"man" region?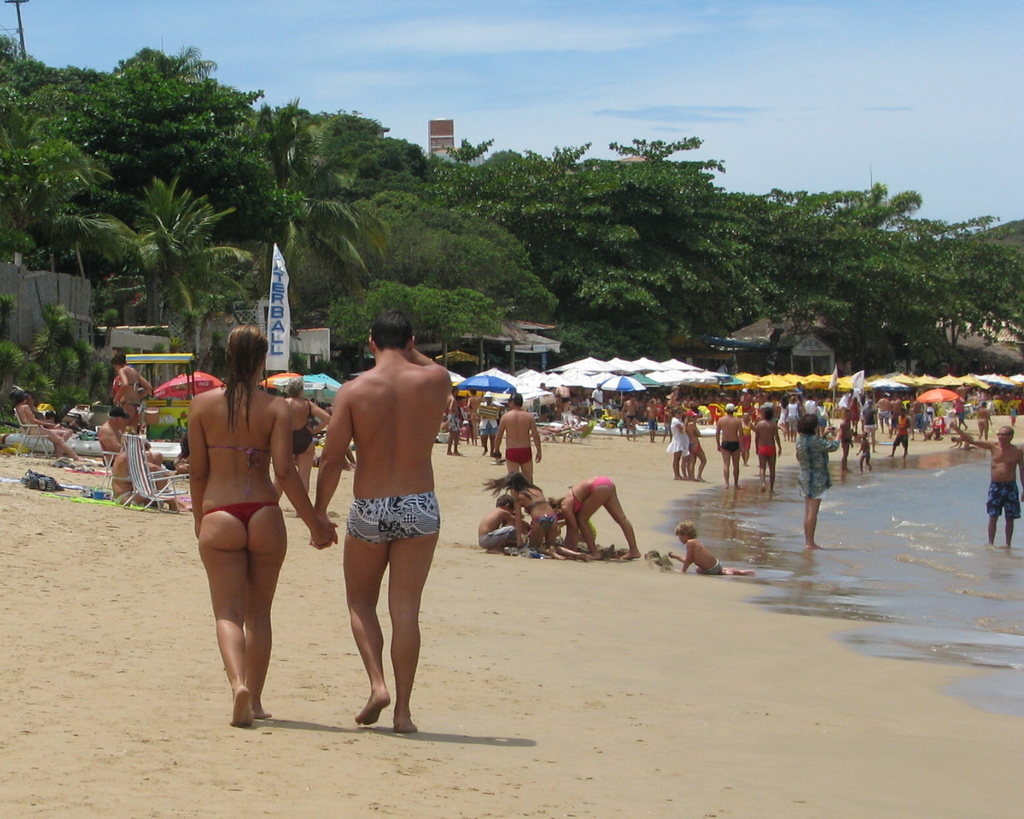
bbox(861, 399, 881, 450)
